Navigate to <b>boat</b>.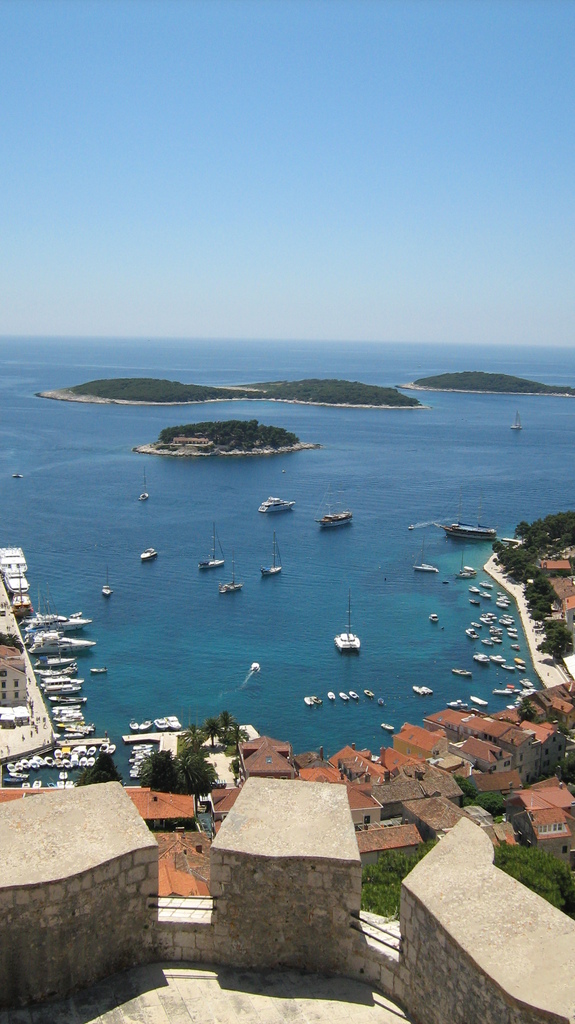
Navigation target: (516, 660, 525, 669).
